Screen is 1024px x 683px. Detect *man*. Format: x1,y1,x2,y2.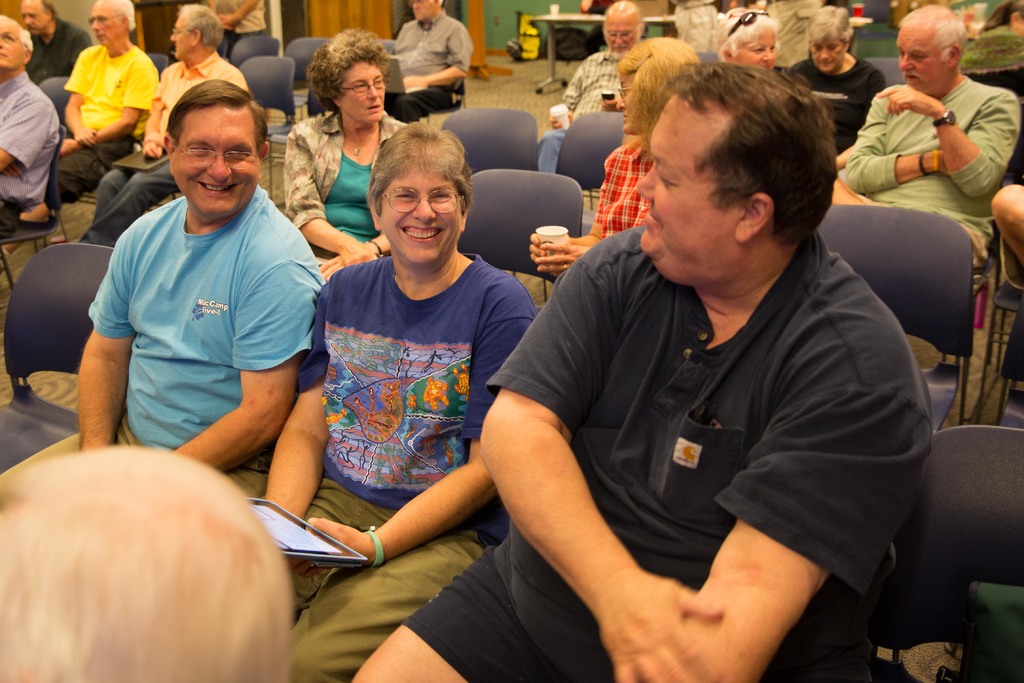
50,0,157,201.
